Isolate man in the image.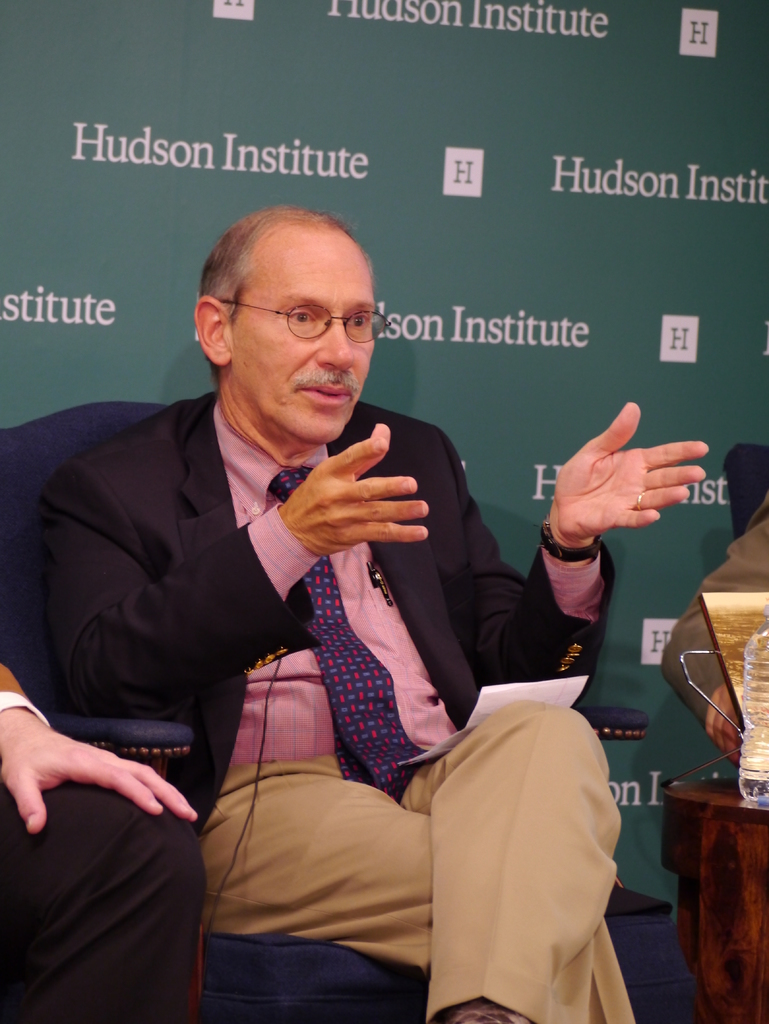
Isolated region: [40,188,538,1011].
